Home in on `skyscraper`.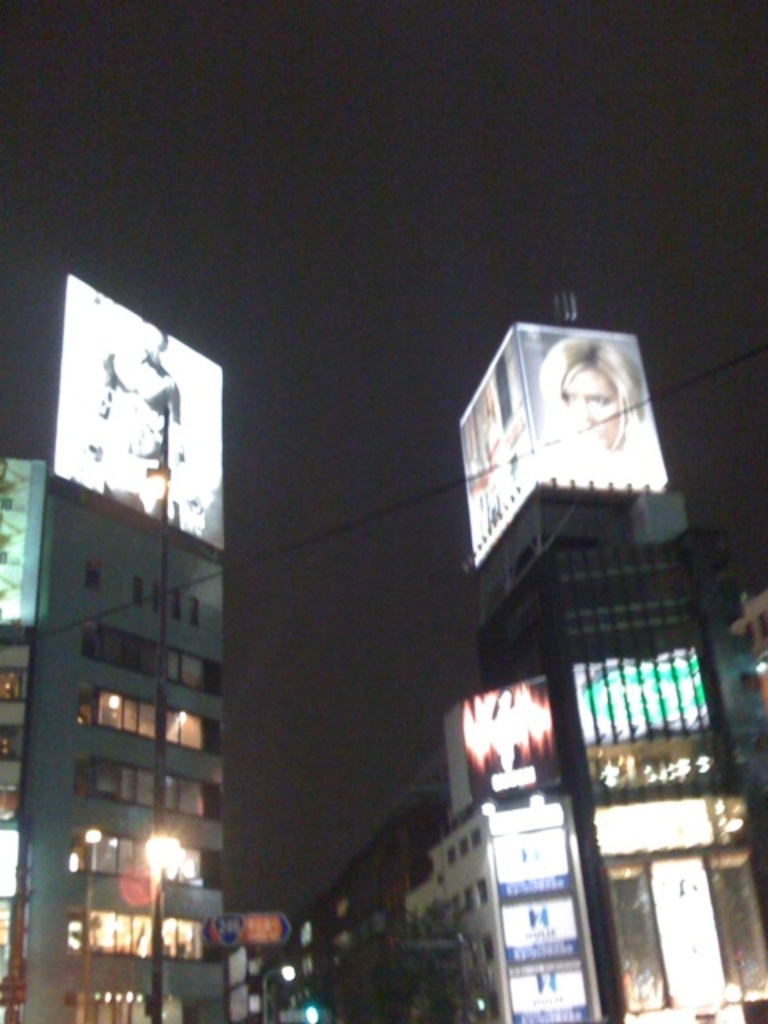
Homed in at pyautogui.locateOnScreen(426, 272, 766, 1022).
